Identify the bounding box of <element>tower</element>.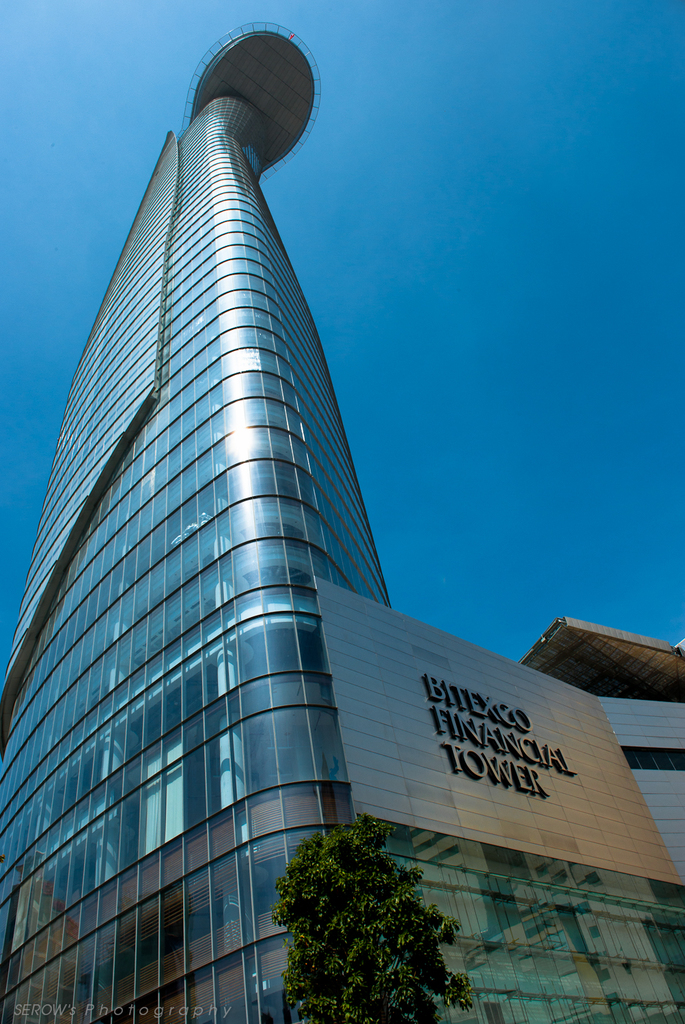
<bbox>0, 0, 684, 1023</bbox>.
